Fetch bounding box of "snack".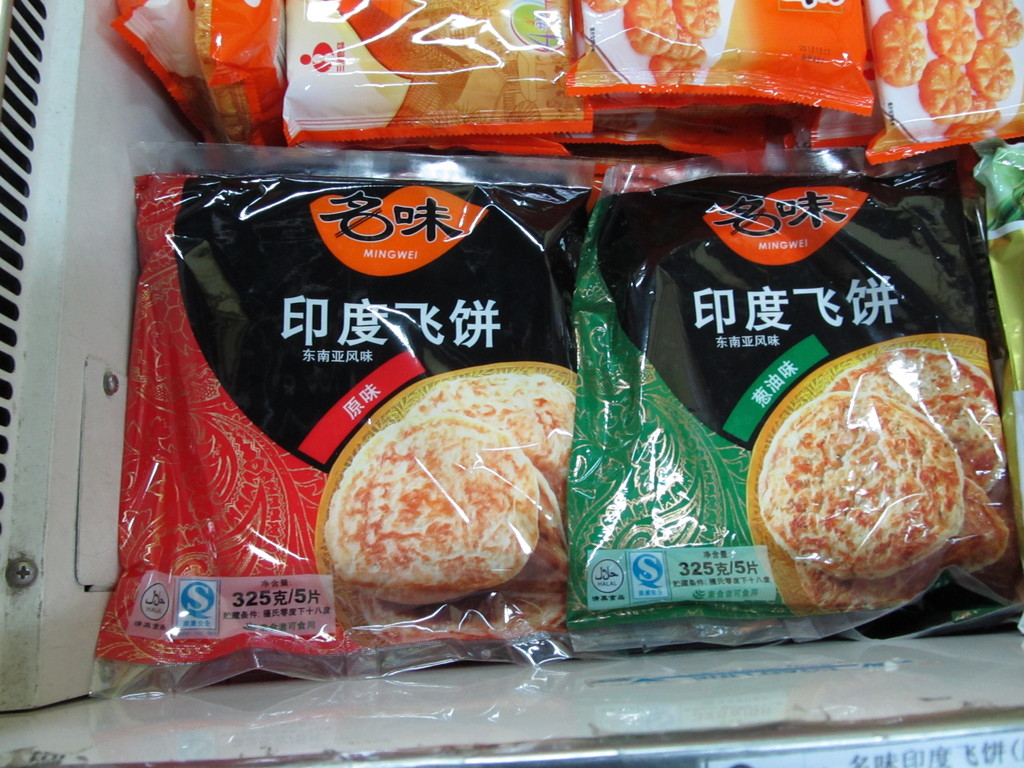
Bbox: bbox=(969, 44, 1017, 99).
